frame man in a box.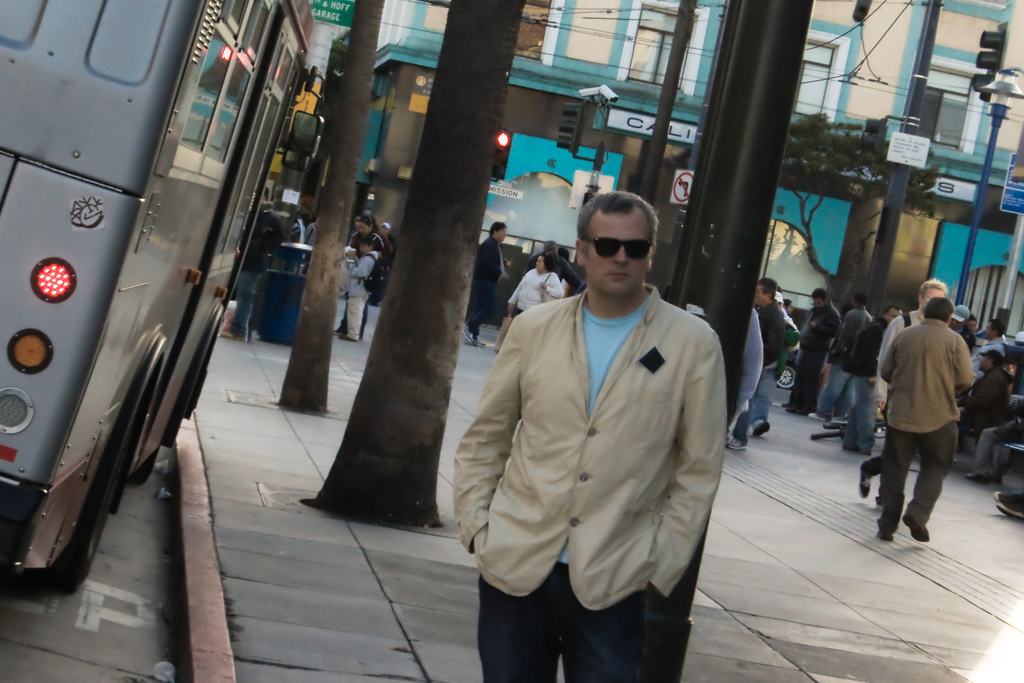
{"left": 957, "top": 306, "right": 974, "bottom": 349}.
